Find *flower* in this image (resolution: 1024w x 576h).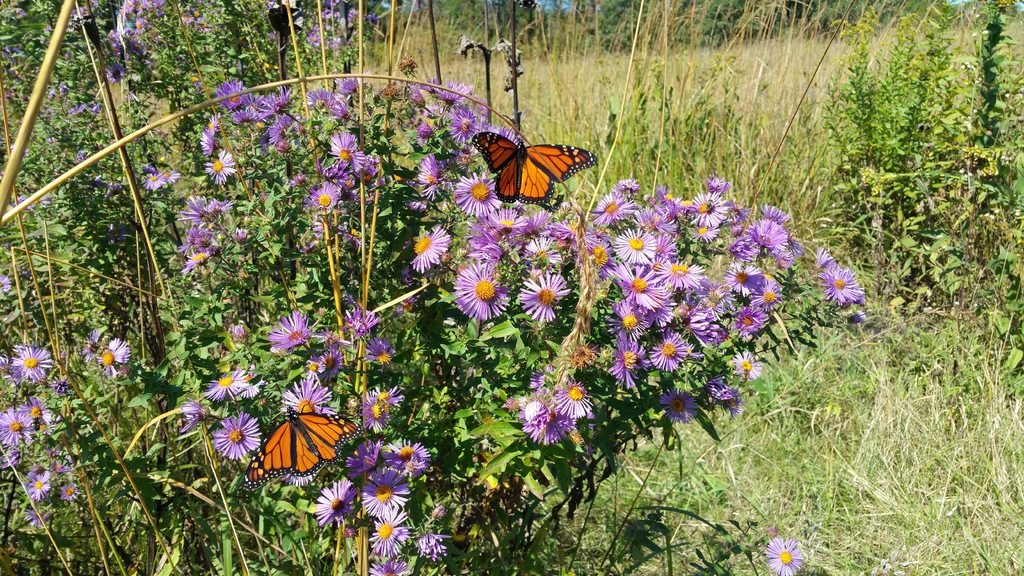
select_region(254, 93, 307, 147).
